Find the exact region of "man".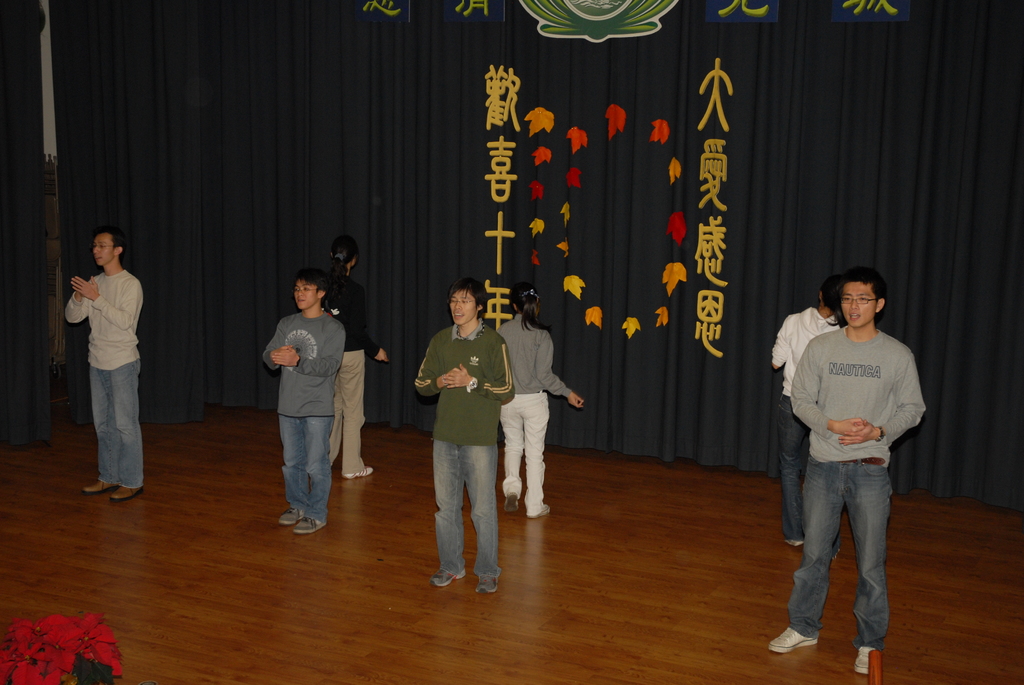
Exact region: x1=412 y1=278 x2=513 y2=593.
